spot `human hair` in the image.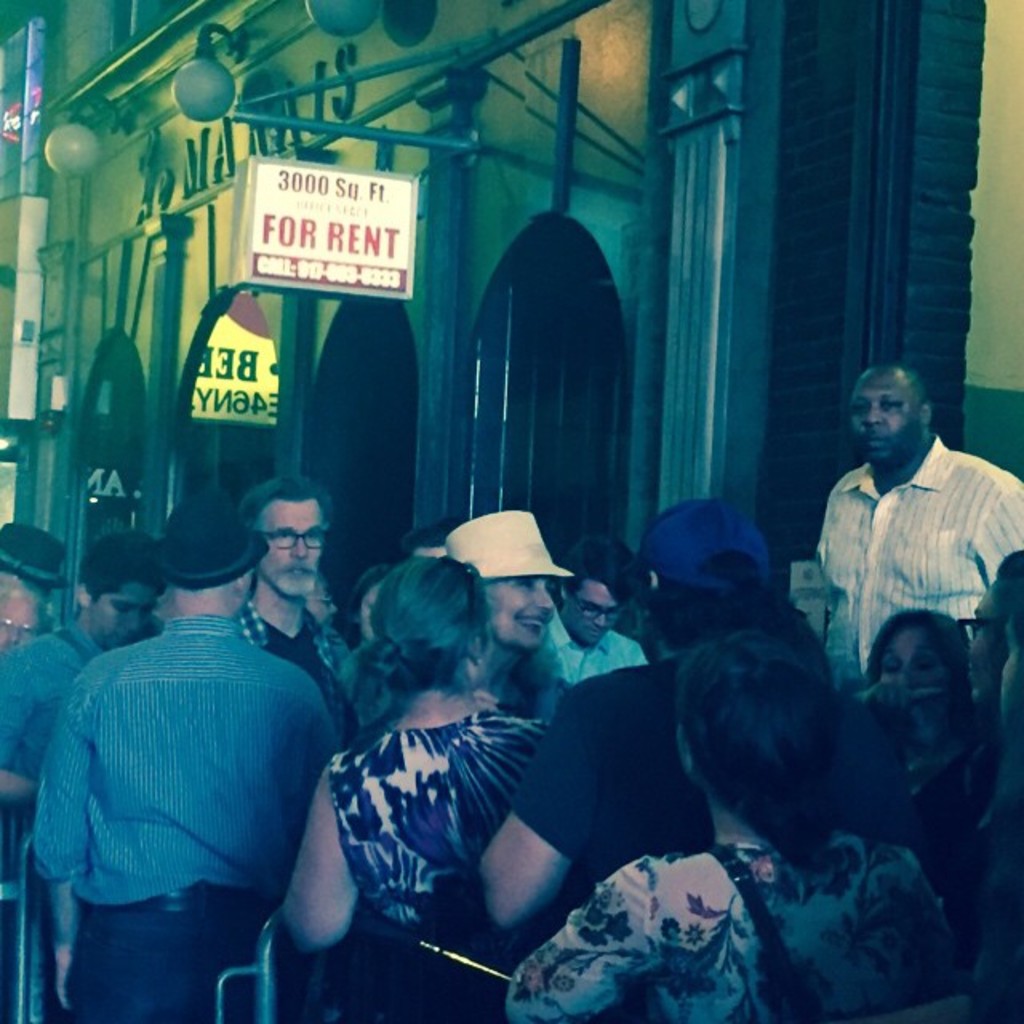
`human hair` found at (left=651, top=550, right=770, bottom=664).
